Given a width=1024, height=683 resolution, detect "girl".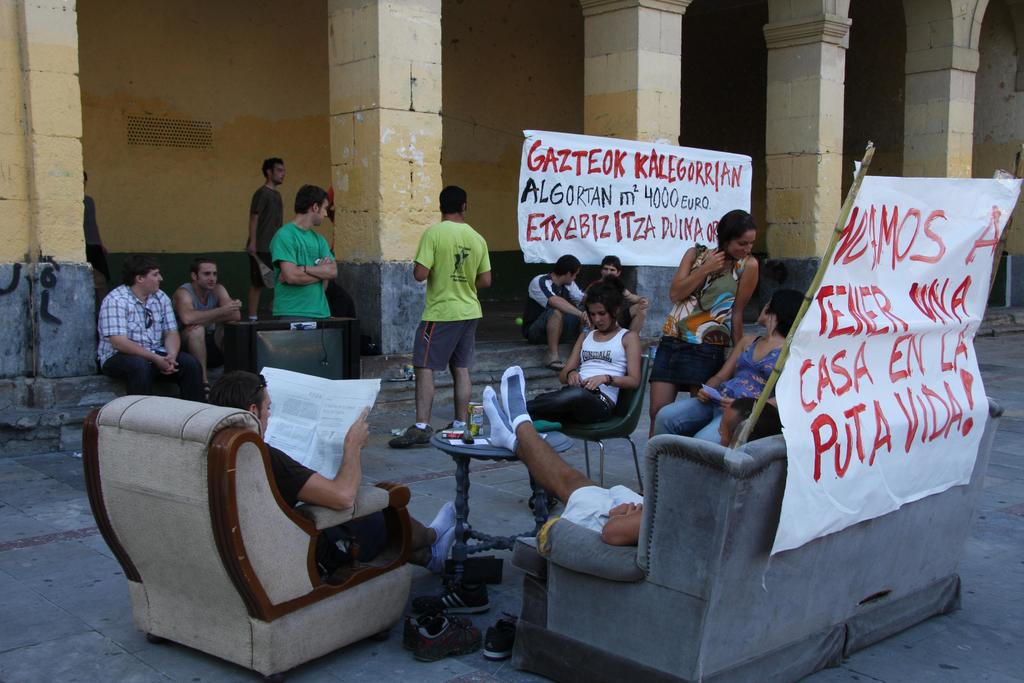
<bbox>657, 291, 806, 445</bbox>.
